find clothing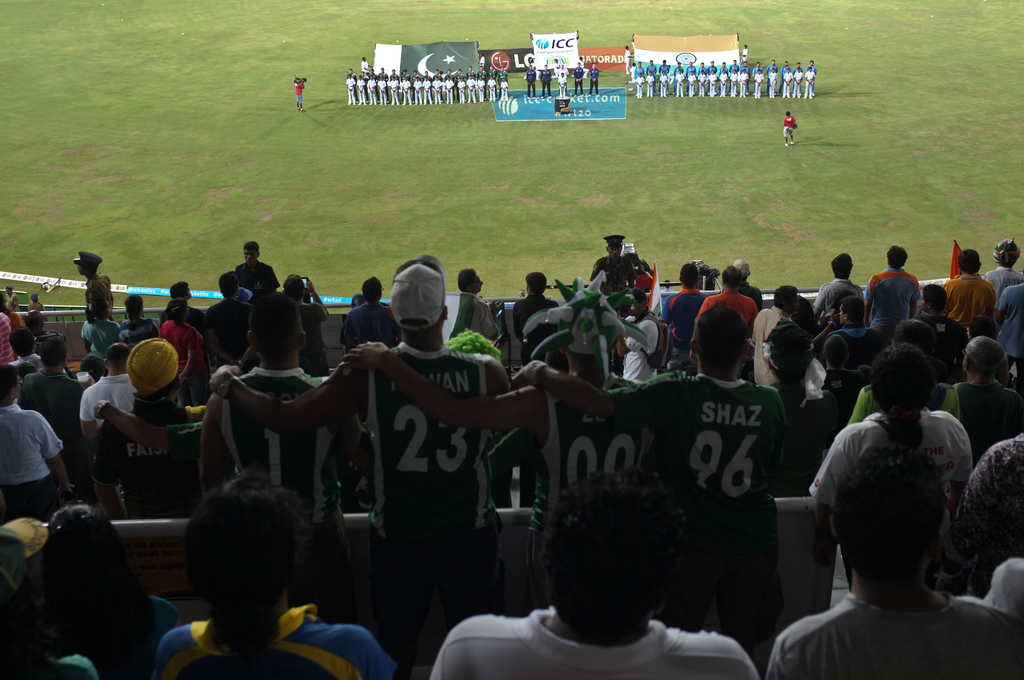
left=694, top=285, right=751, bottom=335
